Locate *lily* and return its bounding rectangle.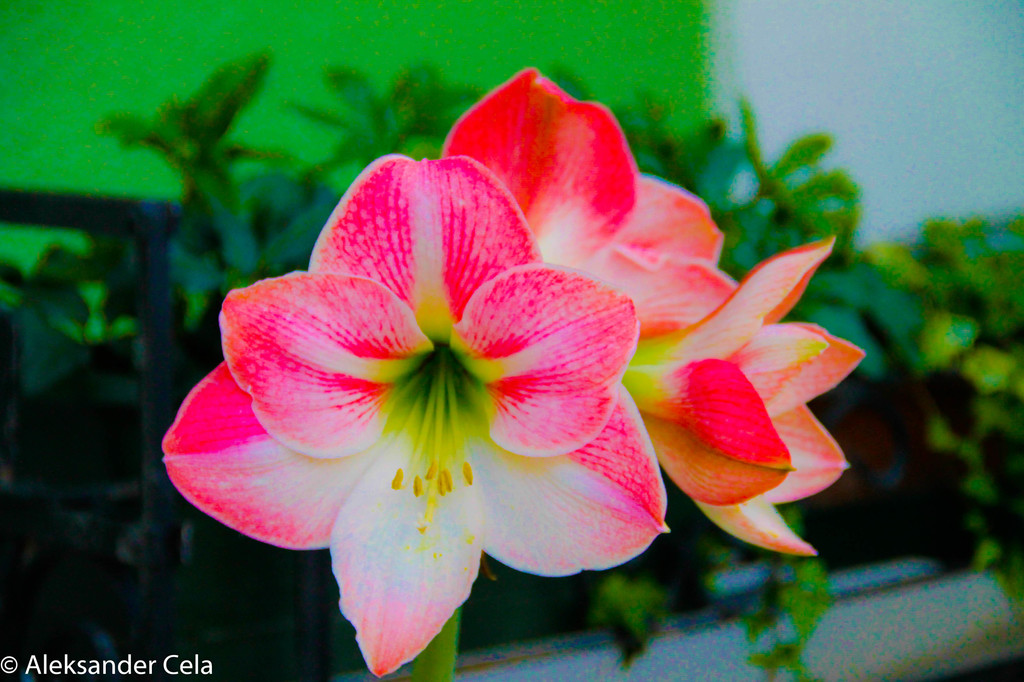
(left=155, top=155, right=668, bottom=677).
